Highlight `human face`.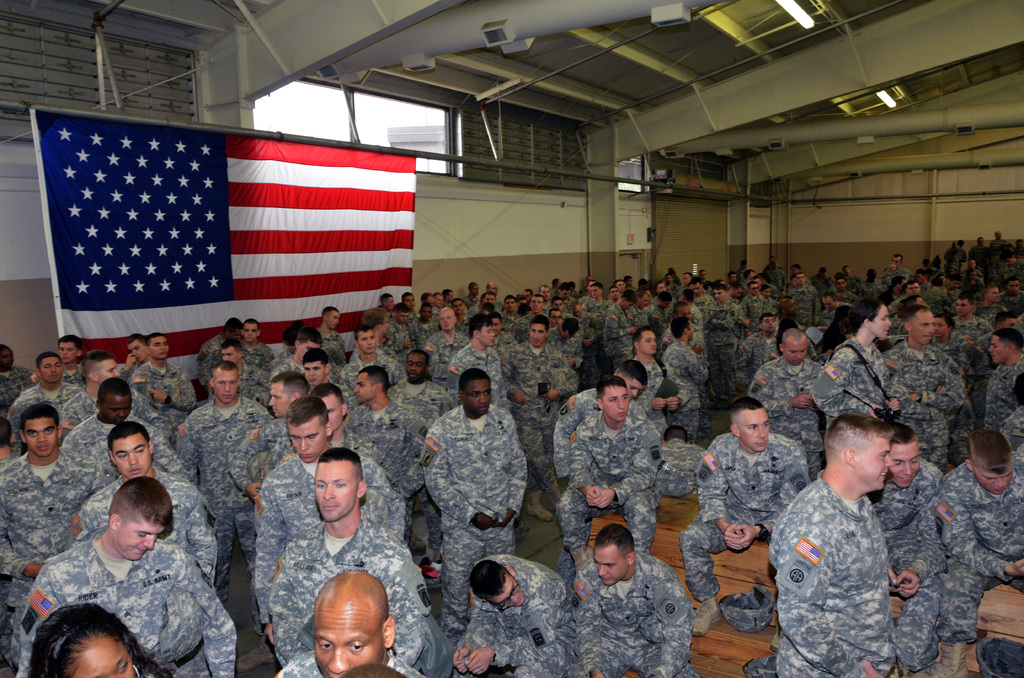
Highlighted region: locate(639, 295, 648, 307).
